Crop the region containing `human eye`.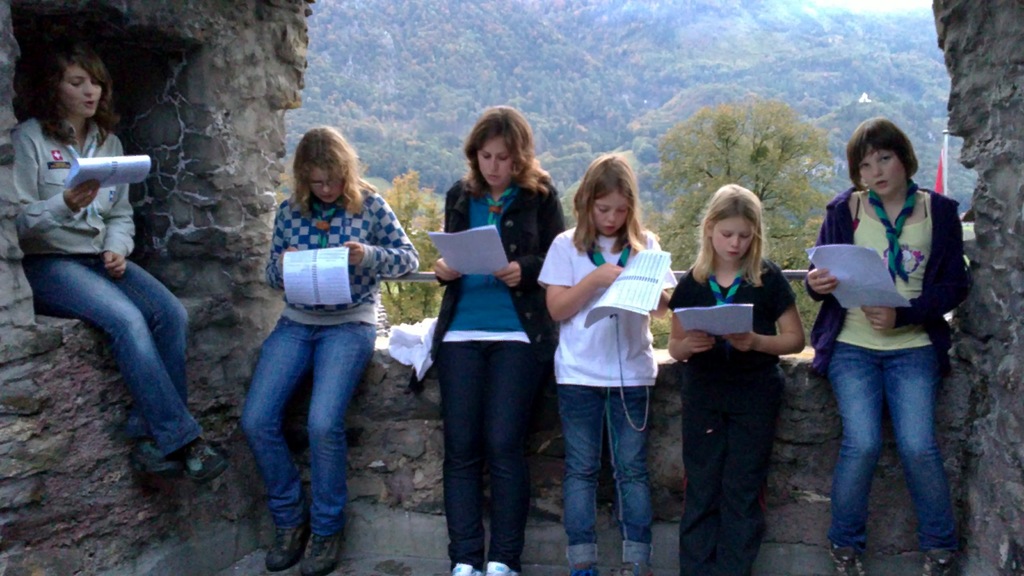
Crop region: (left=861, top=161, right=872, bottom=168).
